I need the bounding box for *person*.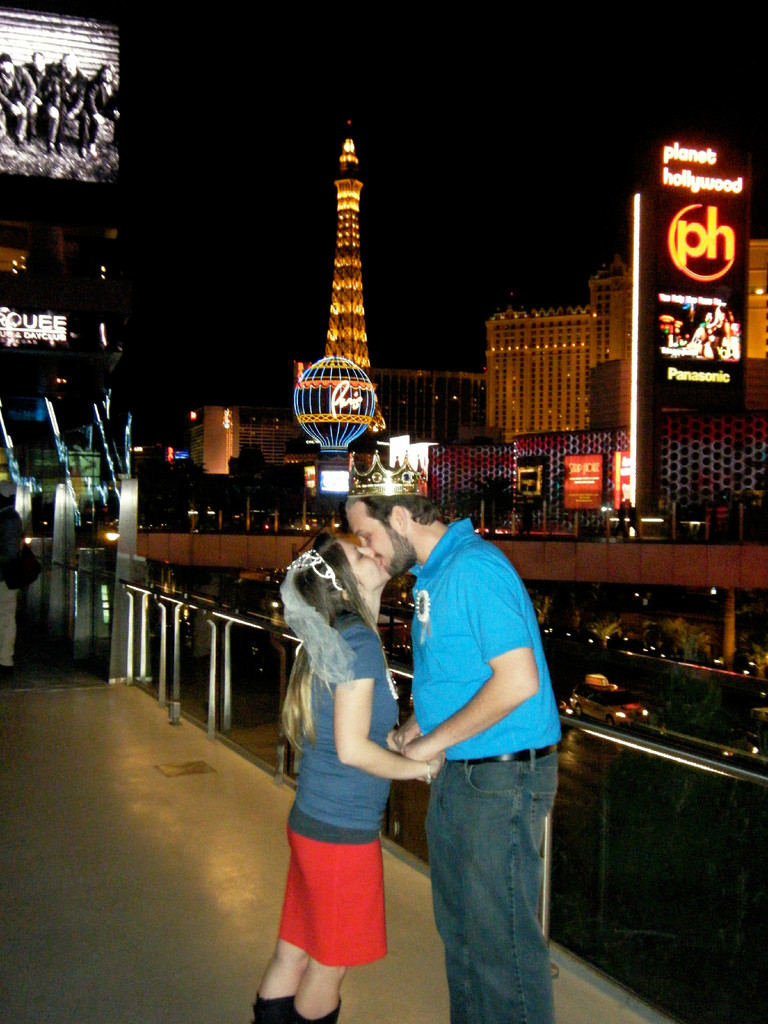
Here it is: detection(380, 455, 569, 1012).
